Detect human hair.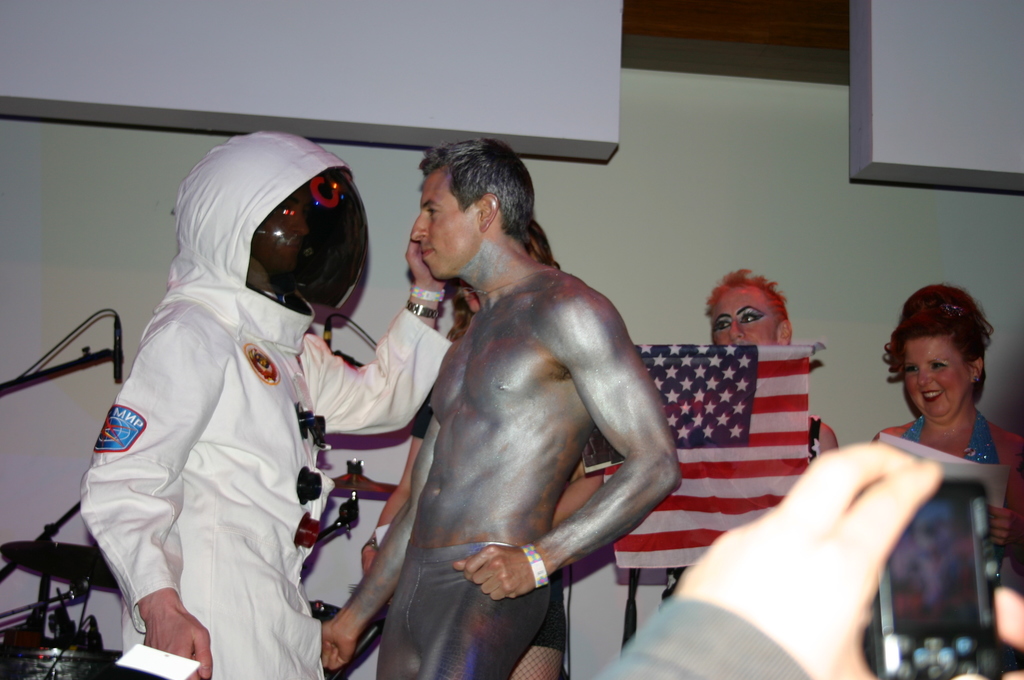
Detected at (417, 140, 531, 243).
